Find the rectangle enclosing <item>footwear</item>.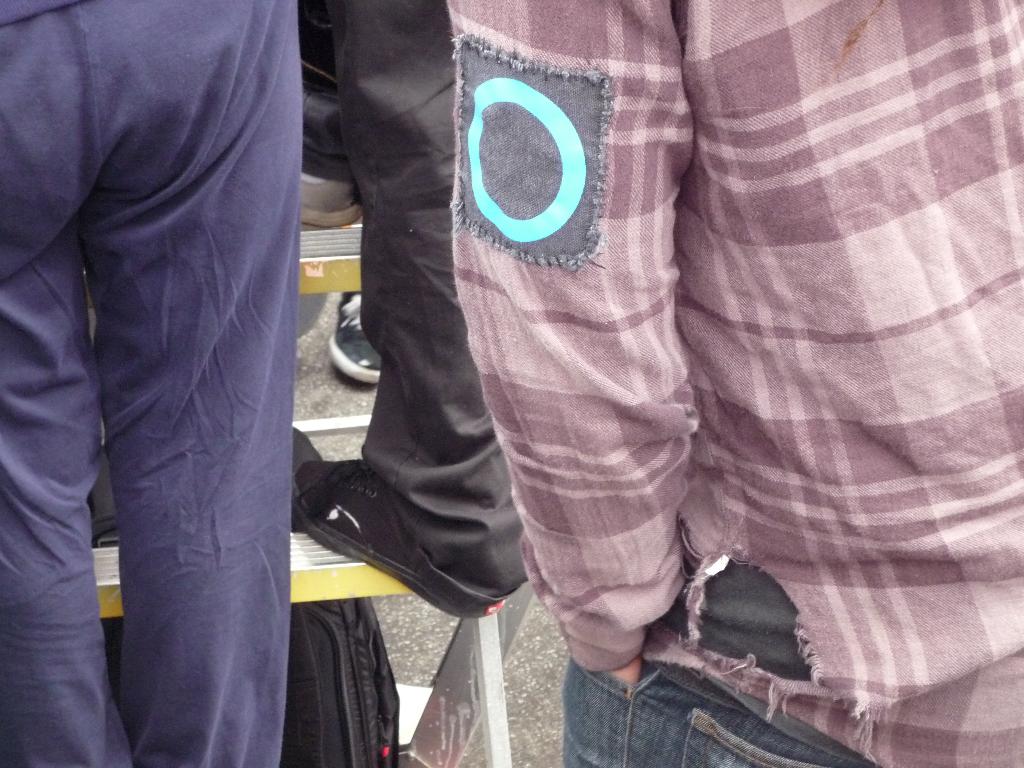
locate(326, 290, 380, 383).
